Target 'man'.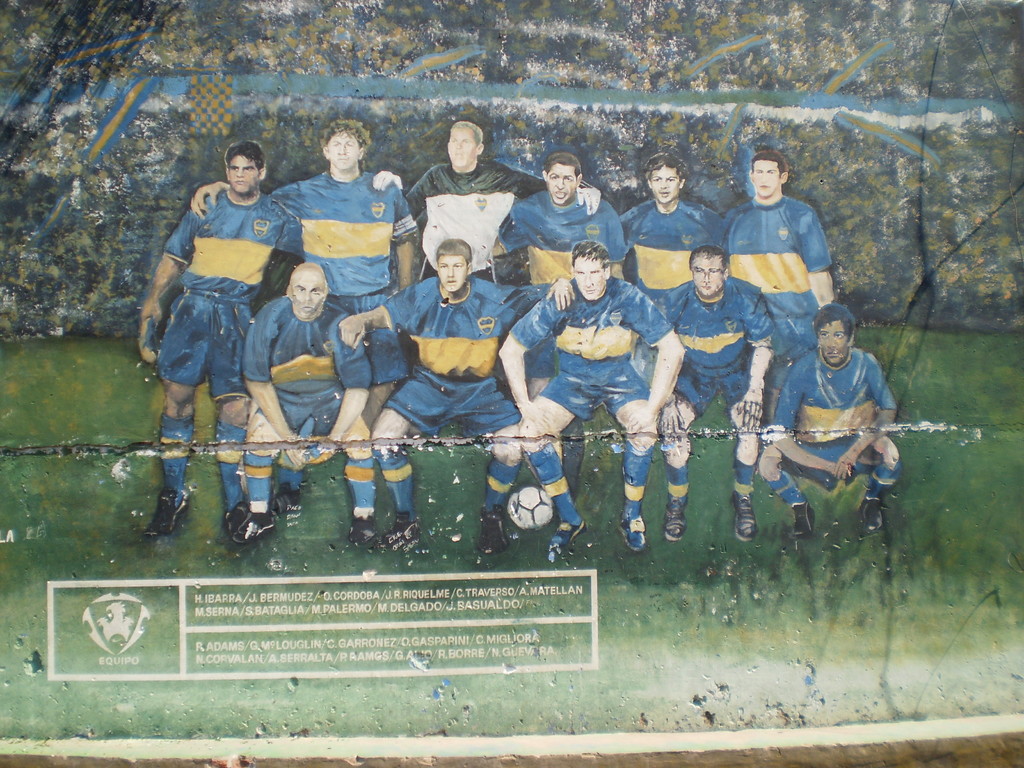
Target region: <region>662, 246, 773, 541</region>.
